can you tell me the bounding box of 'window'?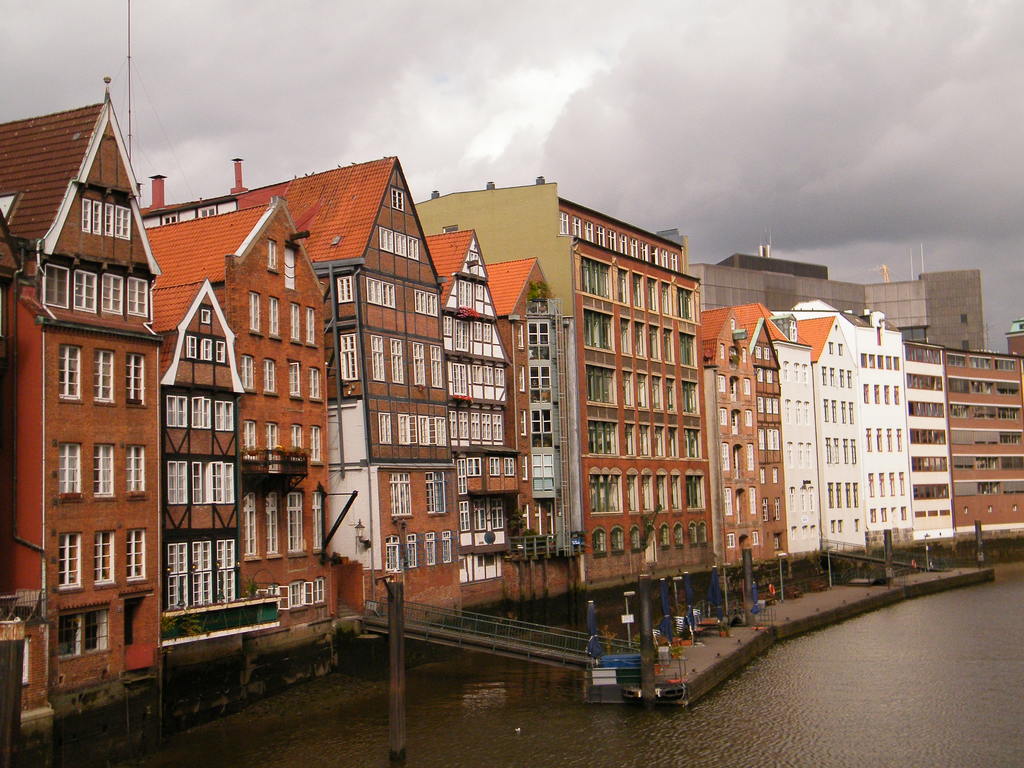
pyautogui.locateOnScreen(762, 394, 778, 413).
